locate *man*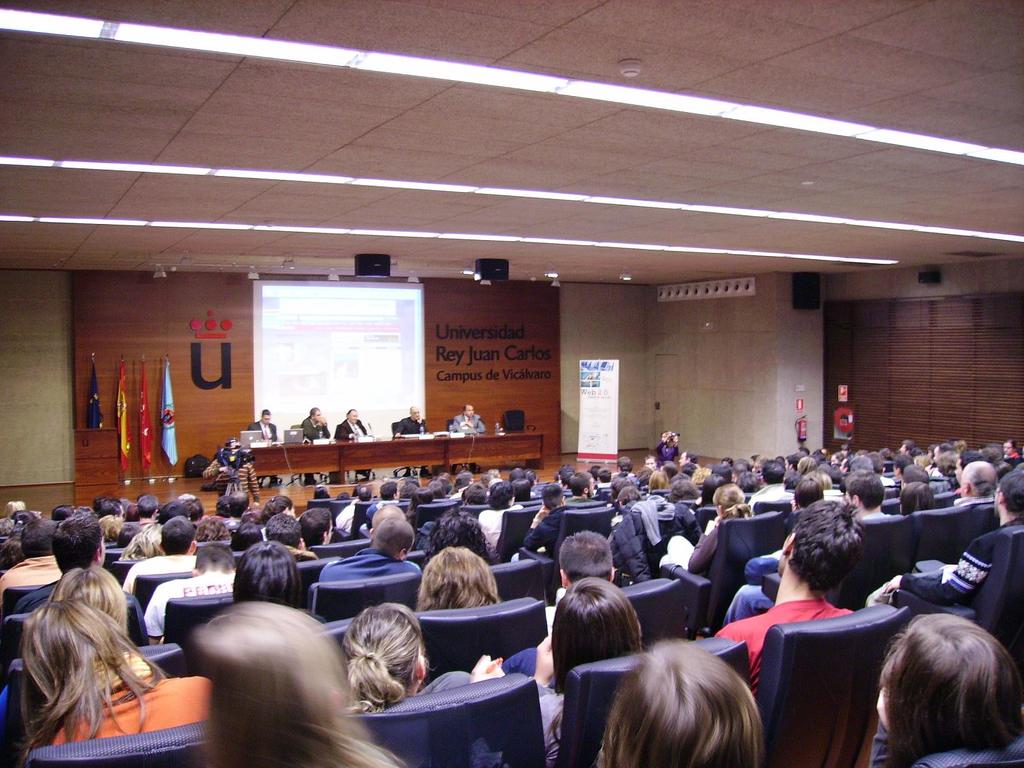
Rect(367, 502, 403, 536)
